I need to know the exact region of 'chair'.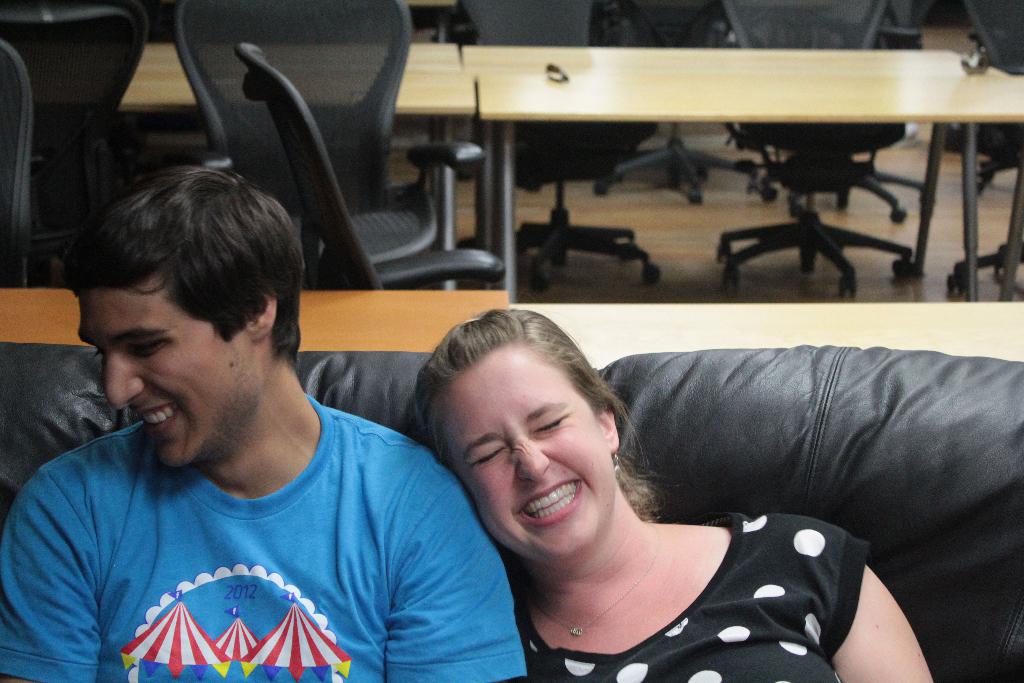
Region: box(715, 0, 924, 302).
